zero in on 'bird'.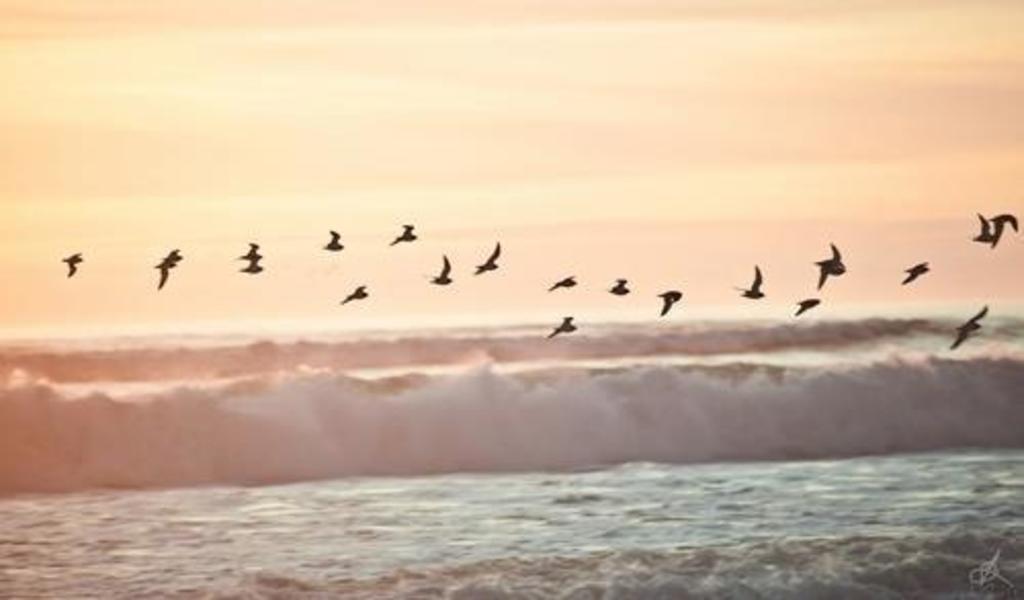
Zeroed in: <bbox>545, 311, 580, 338</bbox>.
